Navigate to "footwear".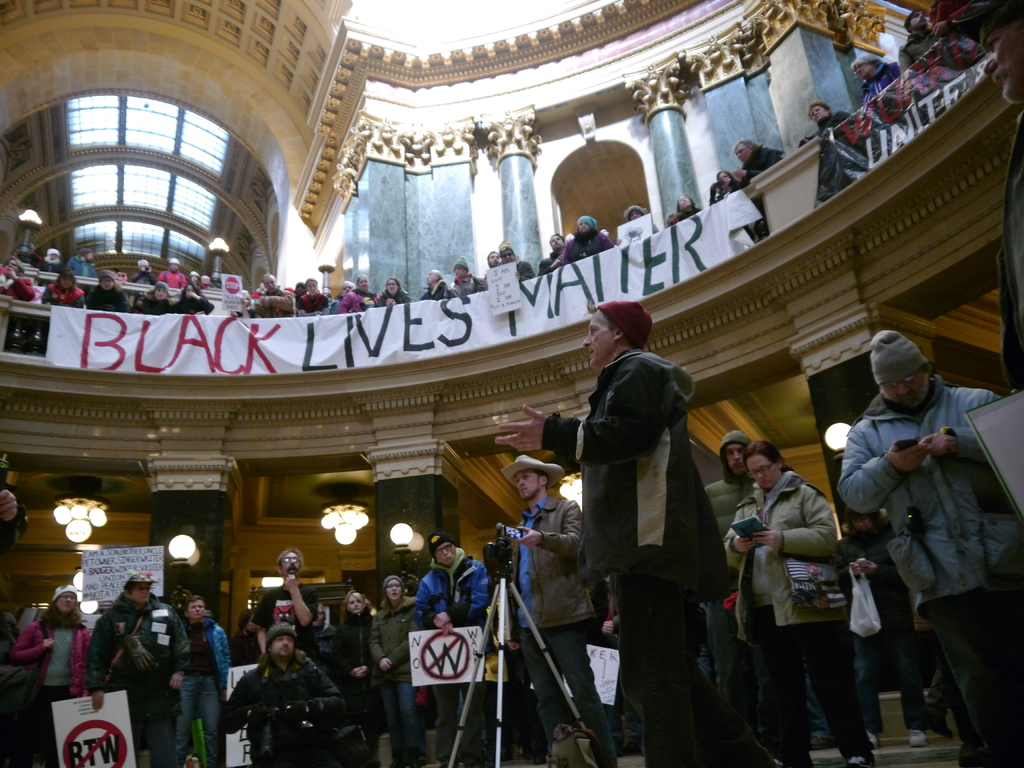
Navigation target: 407, 759, 426, 767.
